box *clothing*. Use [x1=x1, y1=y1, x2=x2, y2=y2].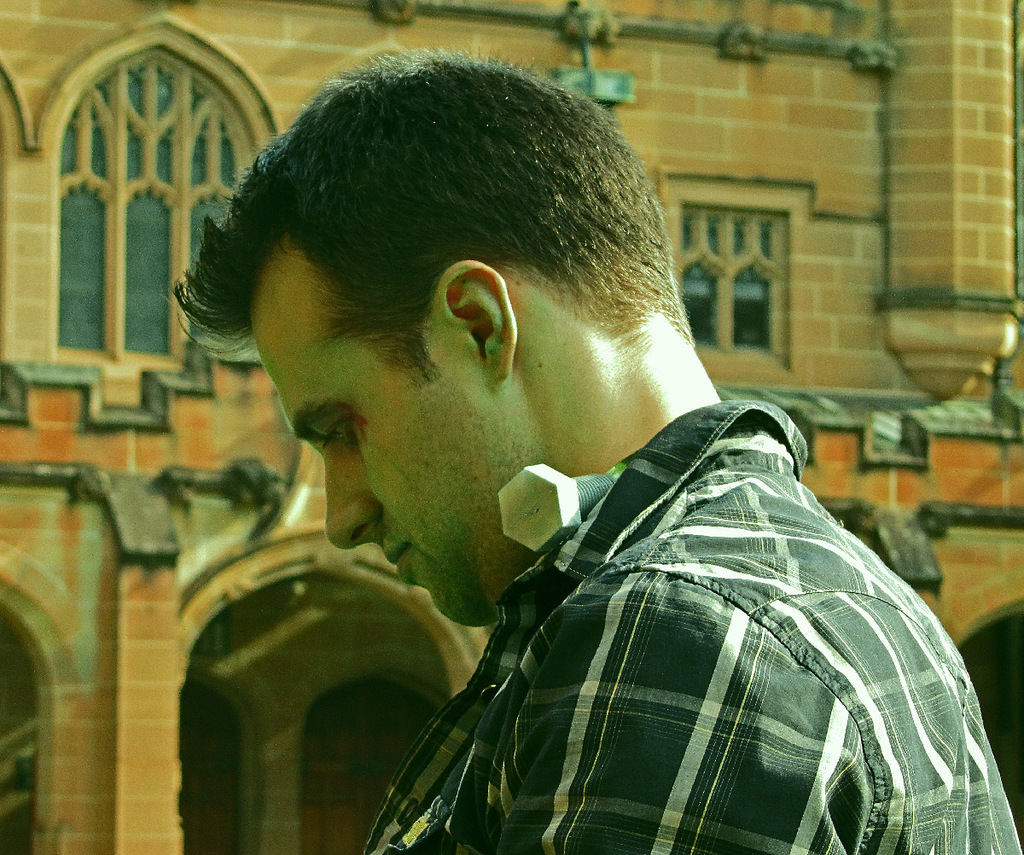
[x1=372, y1=362, x2=987, y2=854].
